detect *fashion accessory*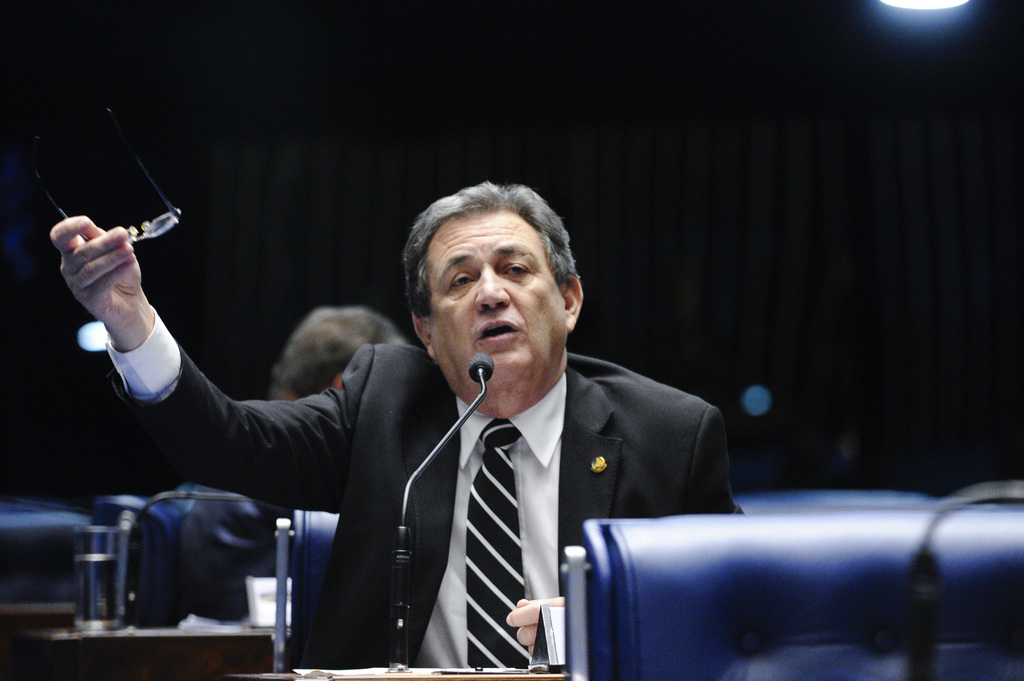
crop(463, 414, 525, 667)
